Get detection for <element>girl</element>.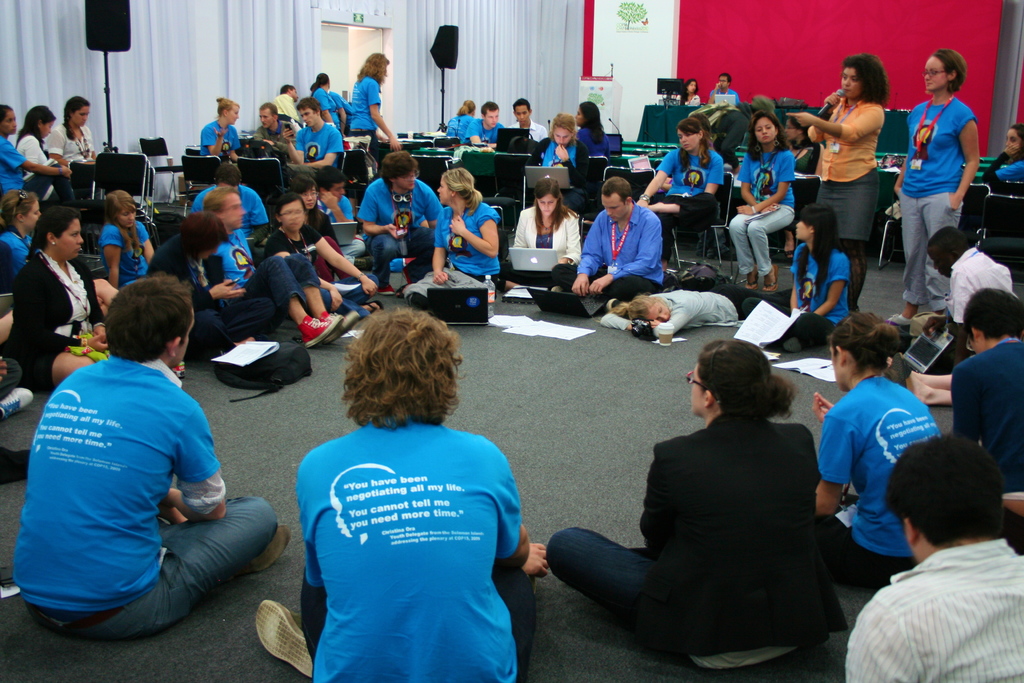
Detection: detection(546, 115, 580, 170).
